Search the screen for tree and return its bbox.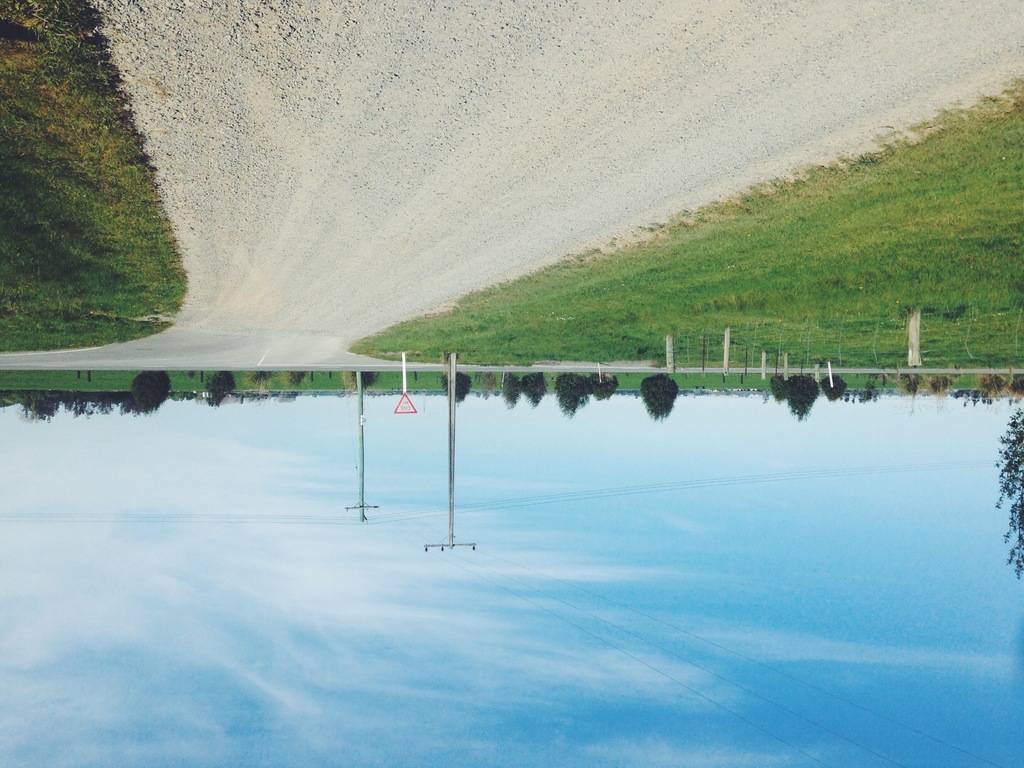
Found: <box>132,369,168,417</box>.
